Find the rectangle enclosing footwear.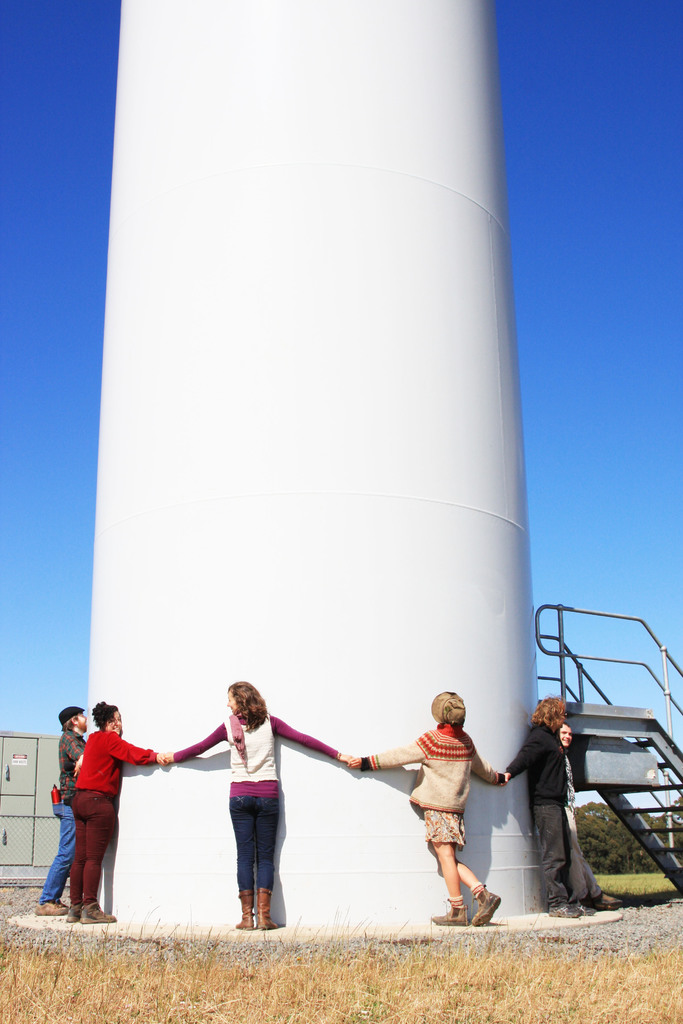
469 886 504 929.
